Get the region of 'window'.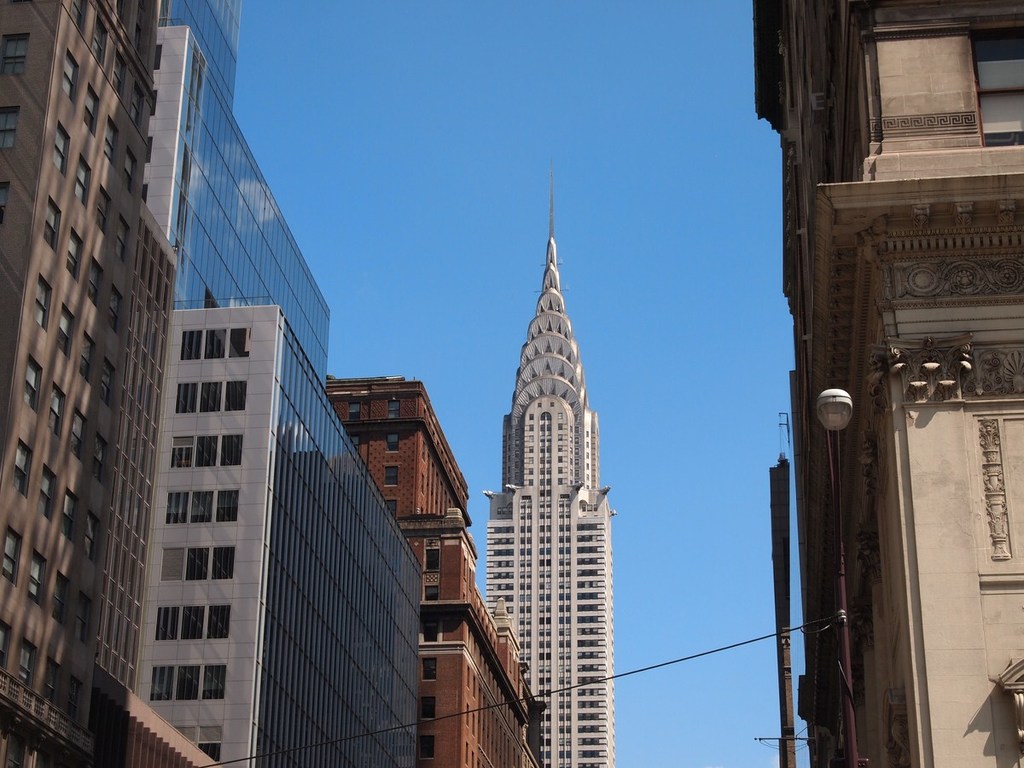
110/52/128/100.
